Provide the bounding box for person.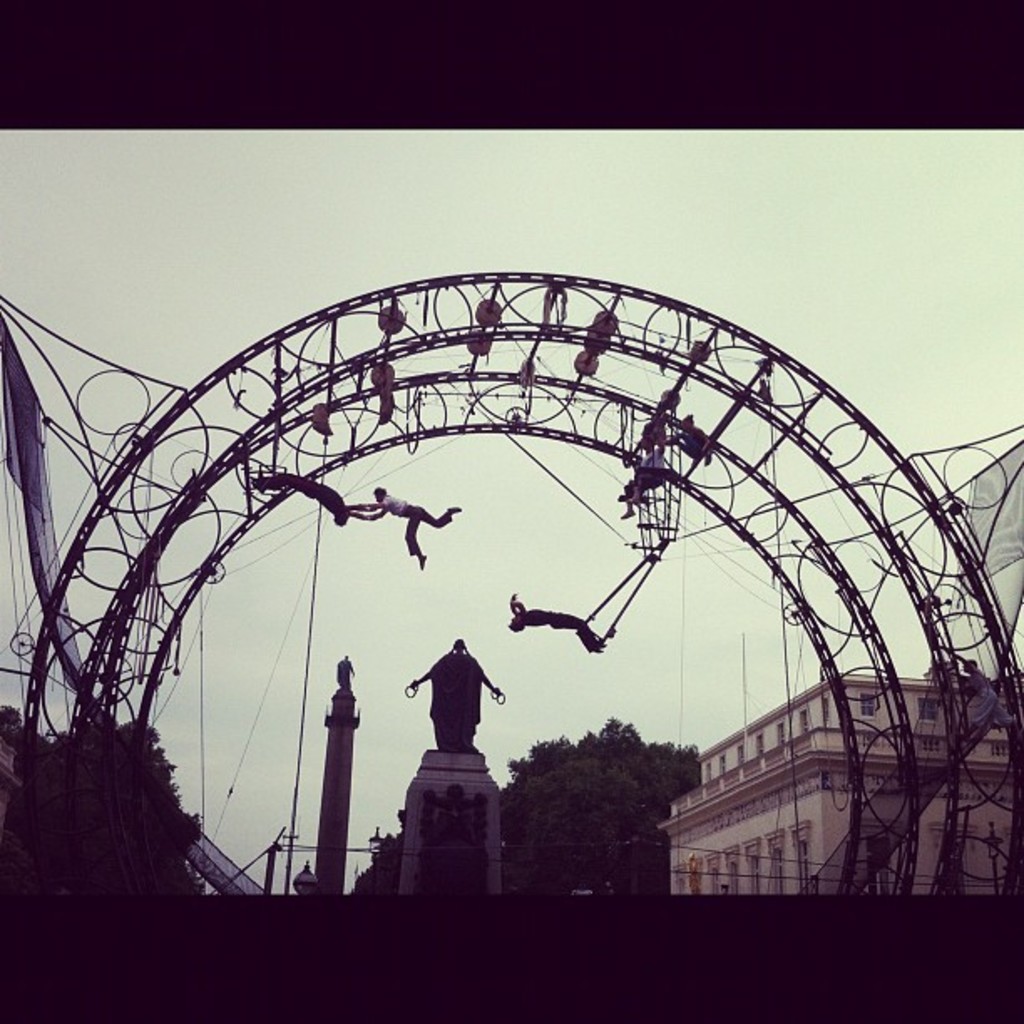
{"x1": 413, "y1": 639, "x2": 504, "y2": 760}.
